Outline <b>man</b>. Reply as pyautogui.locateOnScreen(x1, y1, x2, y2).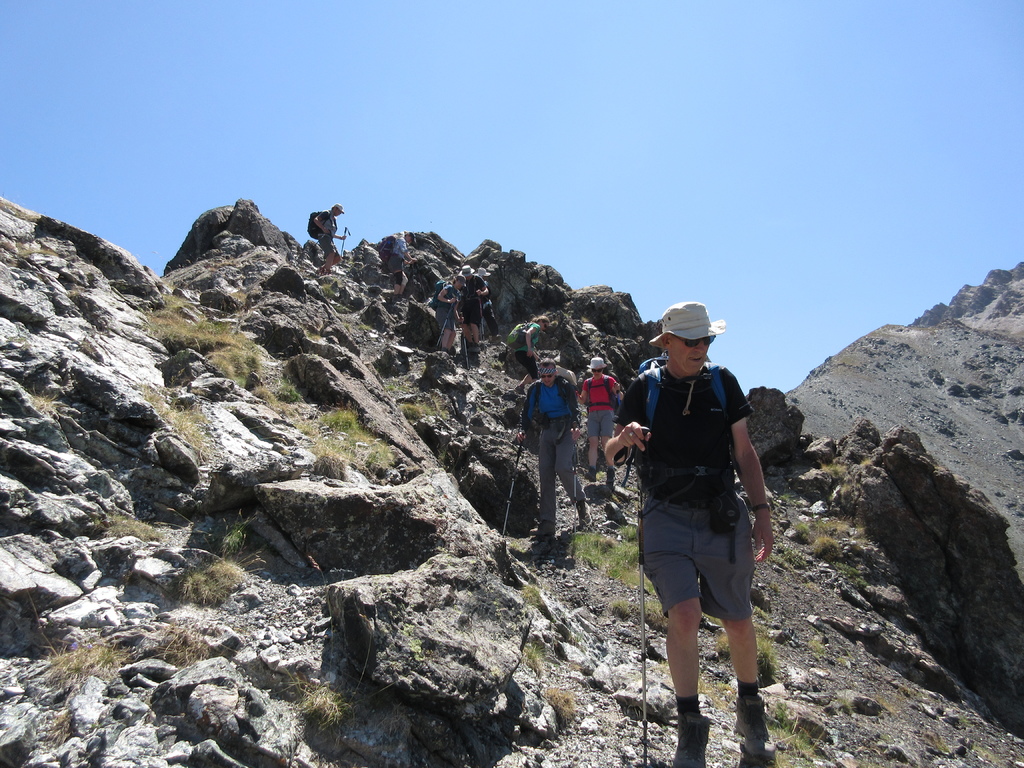
pyautogui.locateOnScreen(520, 360, 593, 549).
